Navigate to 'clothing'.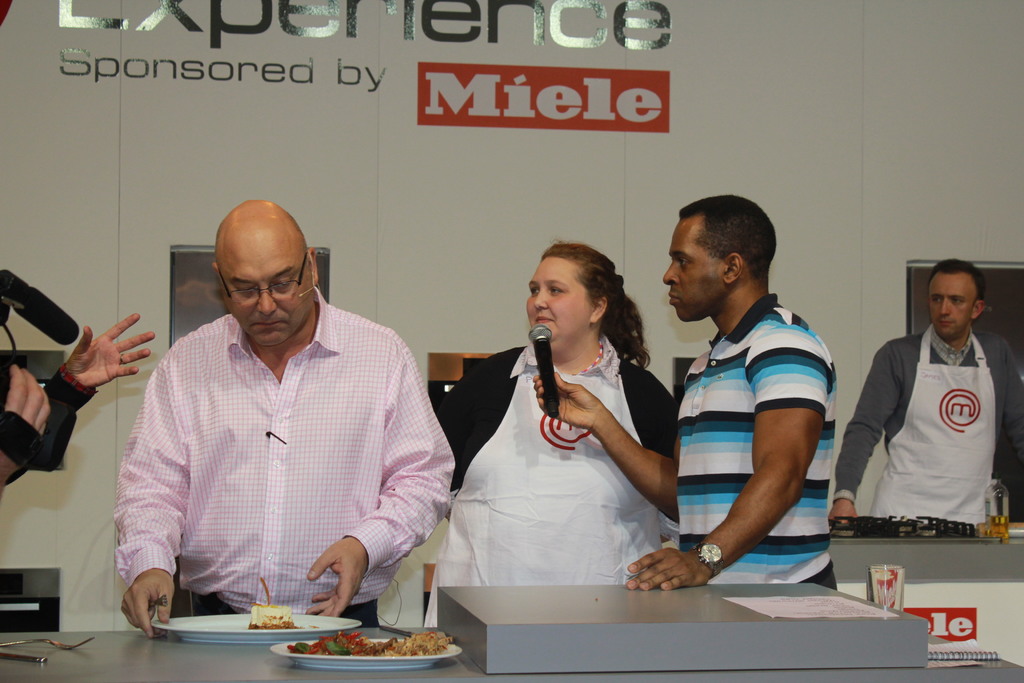
Navigation target: 833:325:1023:525.
